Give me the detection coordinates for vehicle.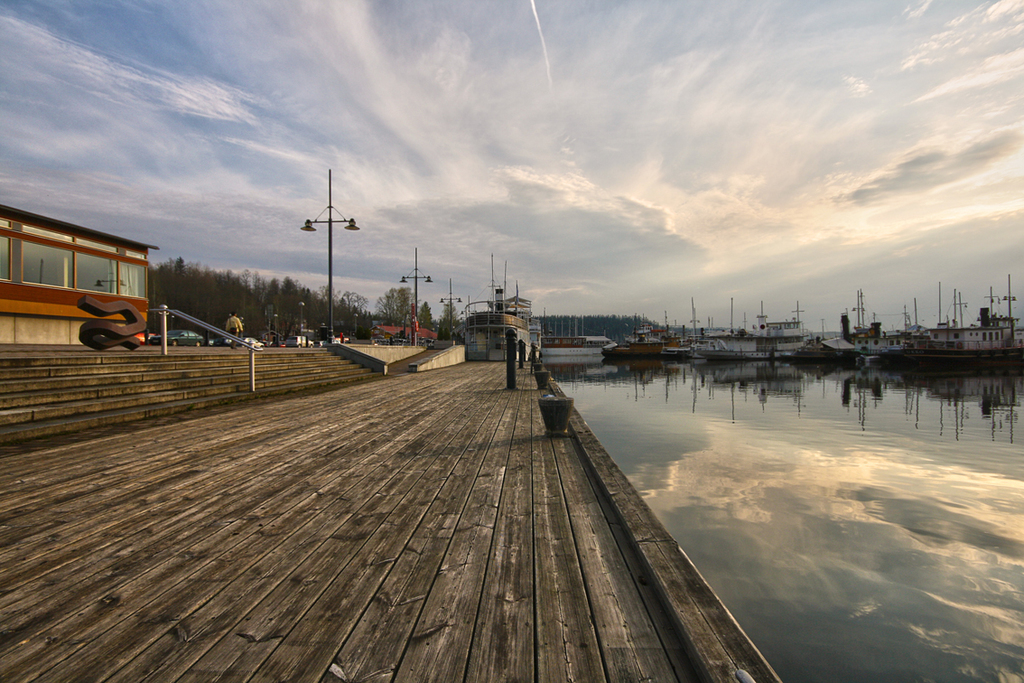
(left=240, top=331, right=264, bottom=351).
